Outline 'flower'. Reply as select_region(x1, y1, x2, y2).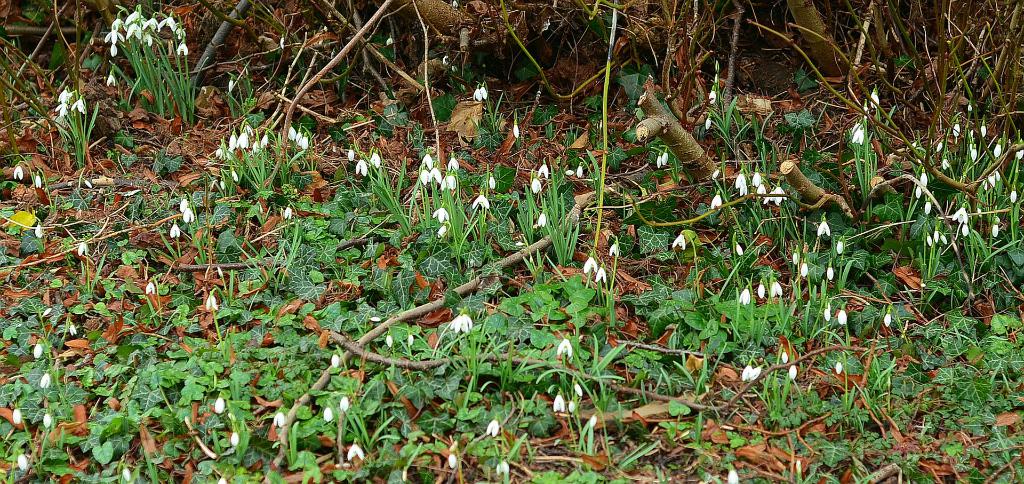
select_region(838, 311, 847, 324).
